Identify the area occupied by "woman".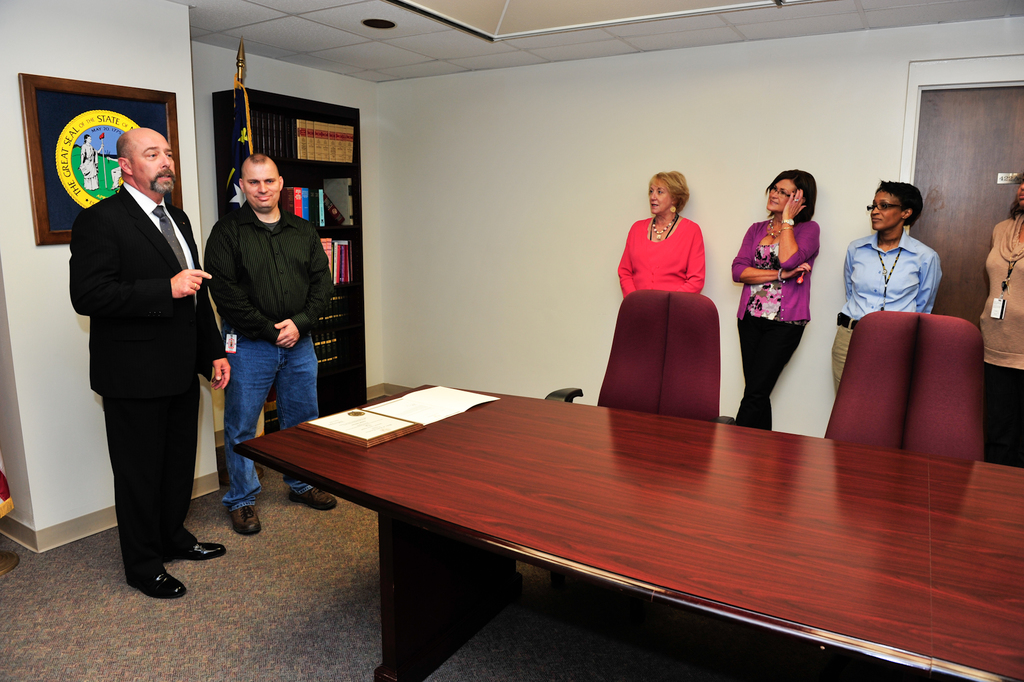
Area: <region>615, 167, 711, 293</region>.
